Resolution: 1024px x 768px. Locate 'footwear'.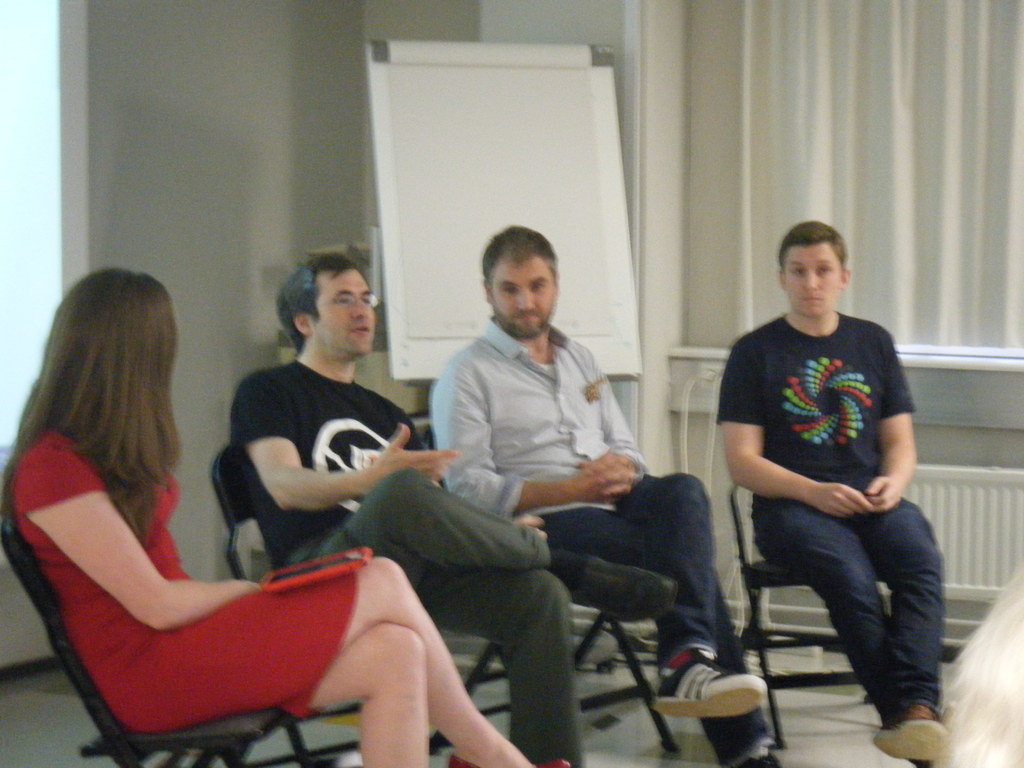
(x1=445, y1=756, x2=570, y2=767).
